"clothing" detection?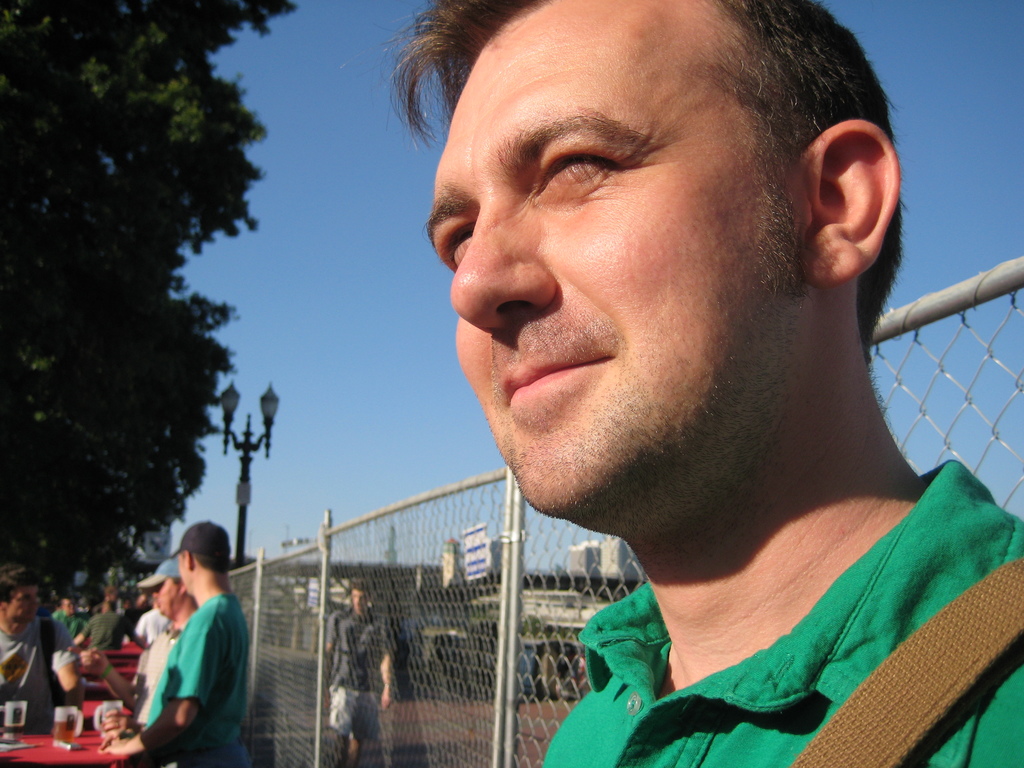
[x1=88, y1=613, x2=134, y2=652]
